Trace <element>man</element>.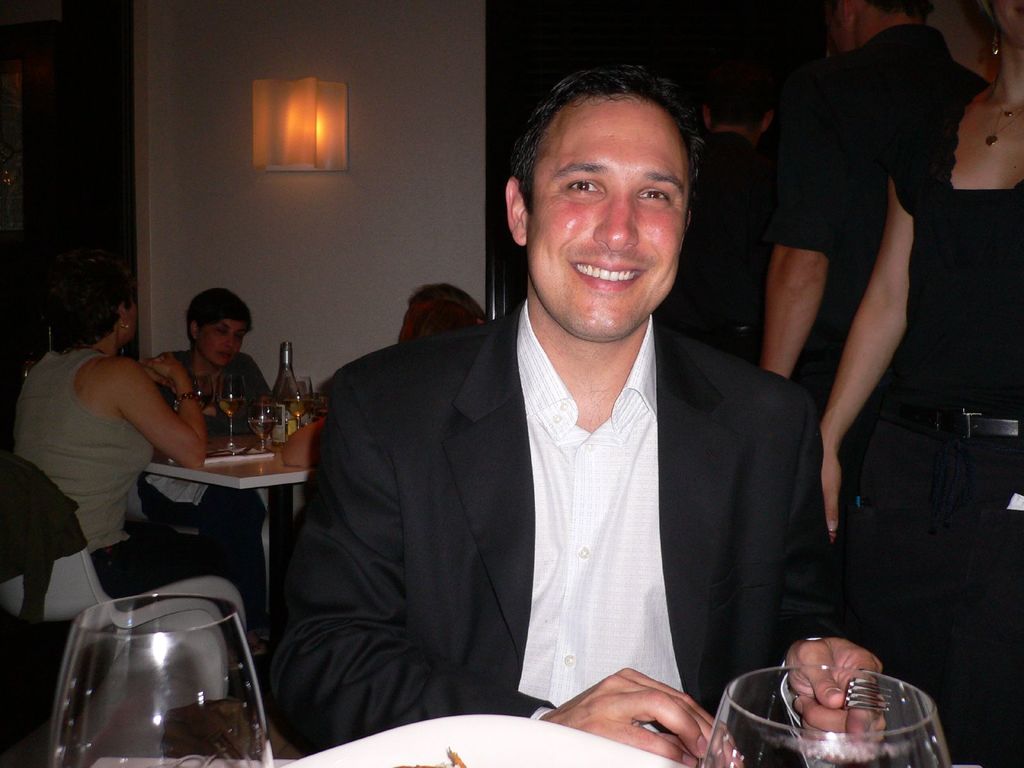
Traced to 0/254/207/628.
